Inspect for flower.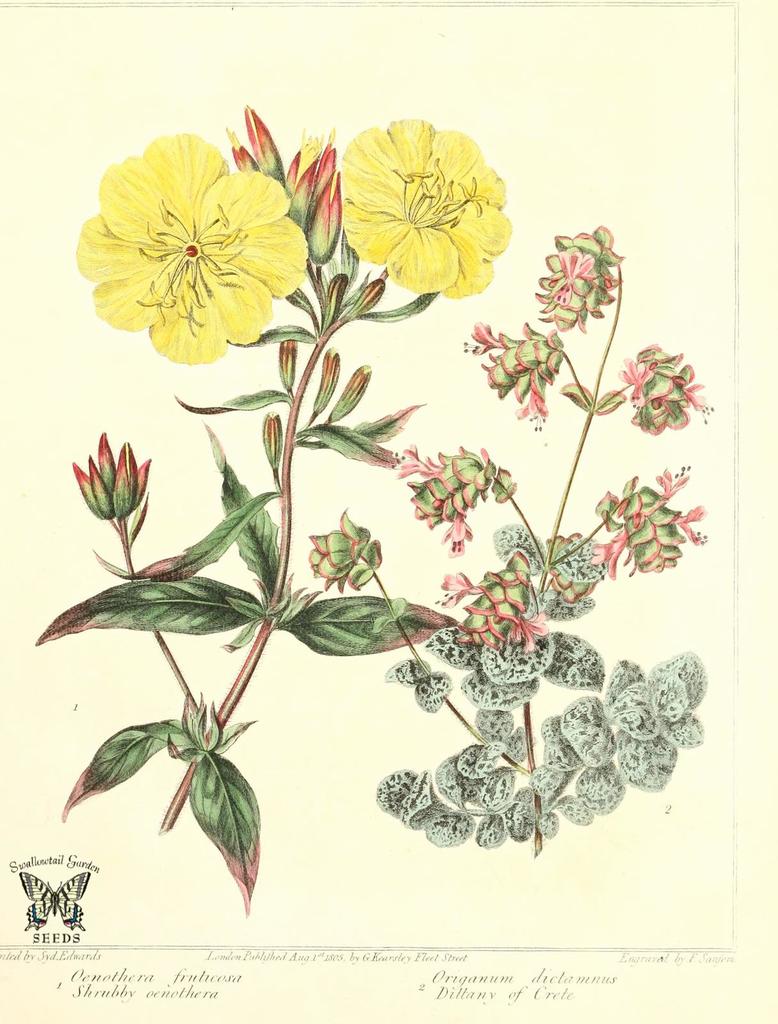
Inspection: 428/545/607/669.
